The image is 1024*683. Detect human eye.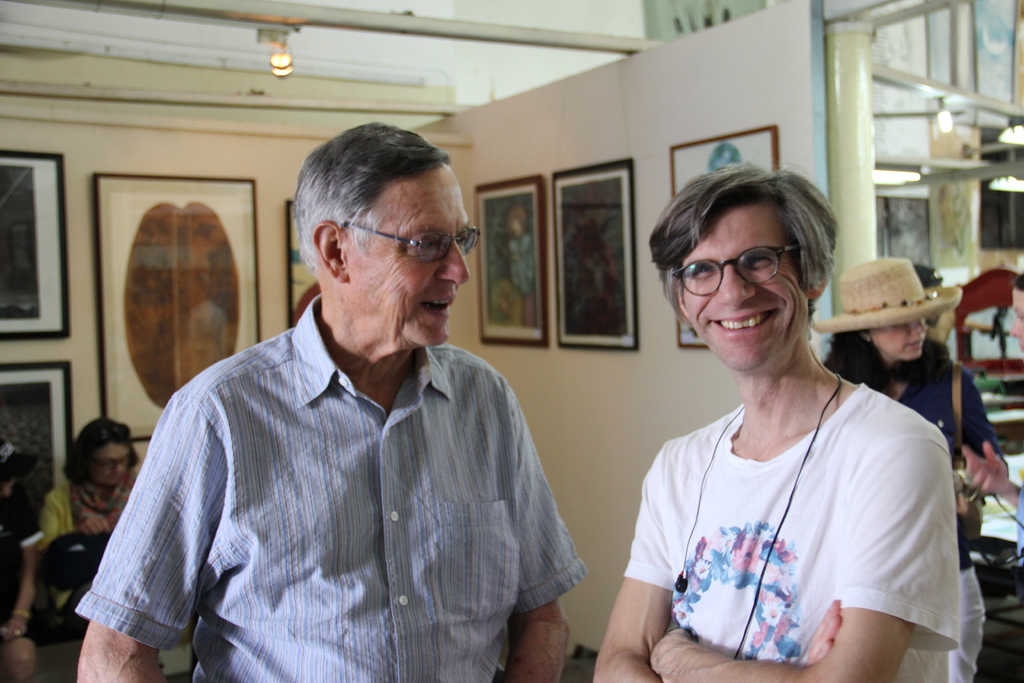
Detection: l=457, t=233, r=473, b=252.
